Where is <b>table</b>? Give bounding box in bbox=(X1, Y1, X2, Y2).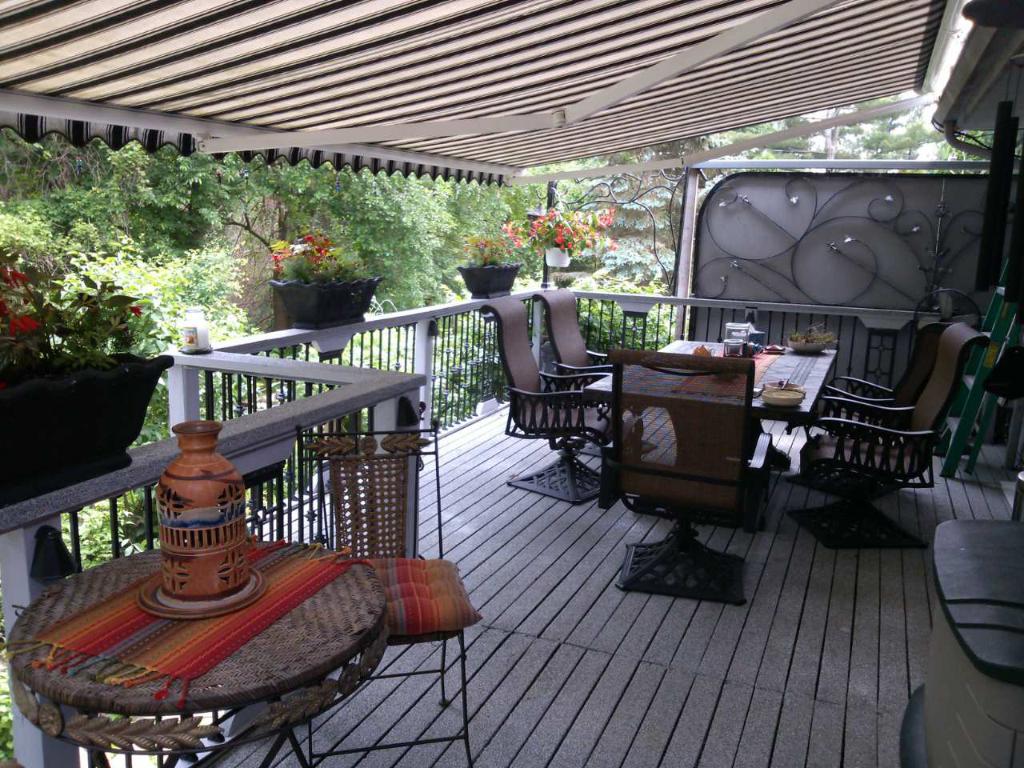
bbox=(6, 542, 387, 764).
